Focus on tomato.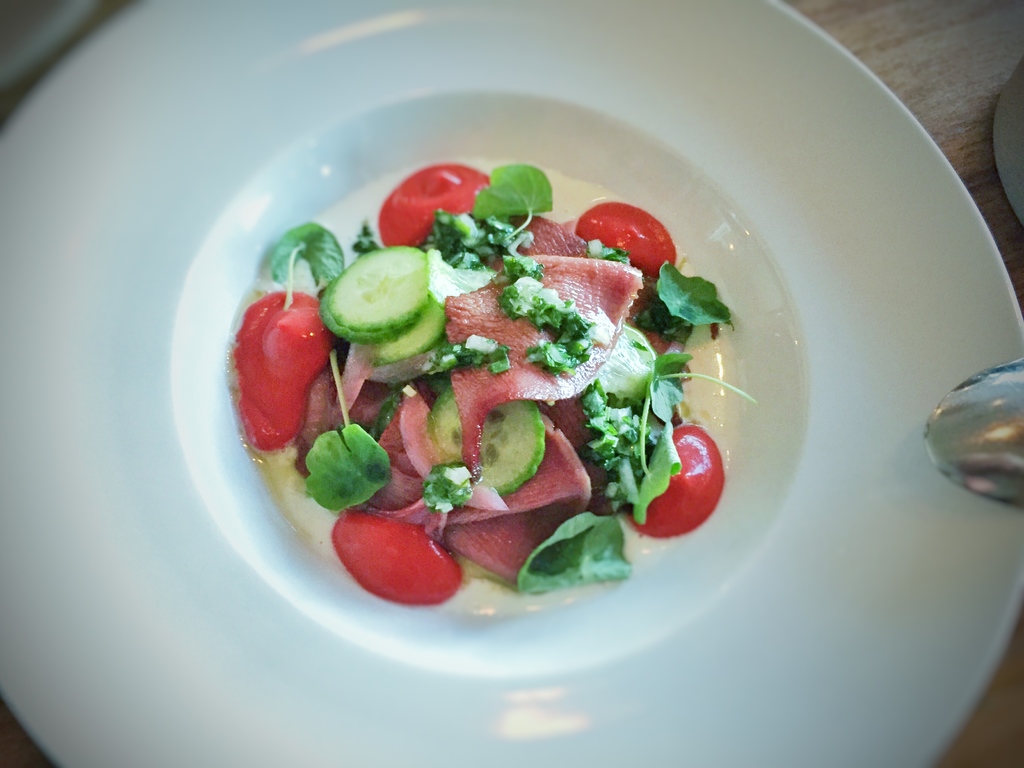
Focused at (572, 202, 674, 271).
